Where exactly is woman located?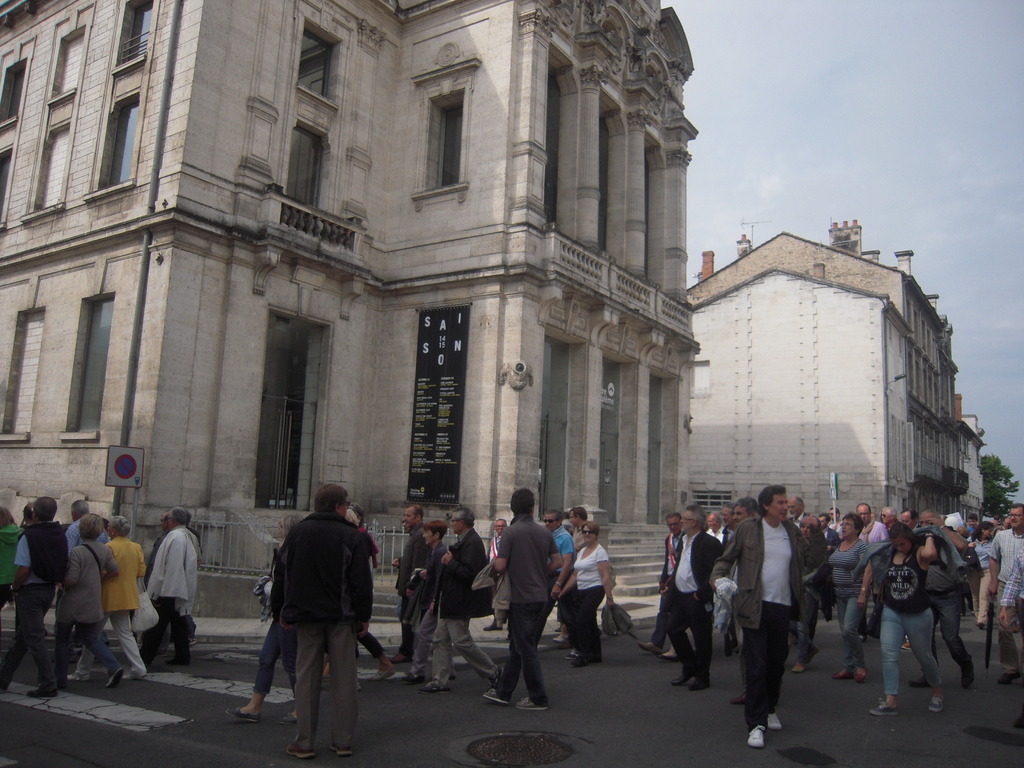
Its bounding box is [228,516,308,726].
